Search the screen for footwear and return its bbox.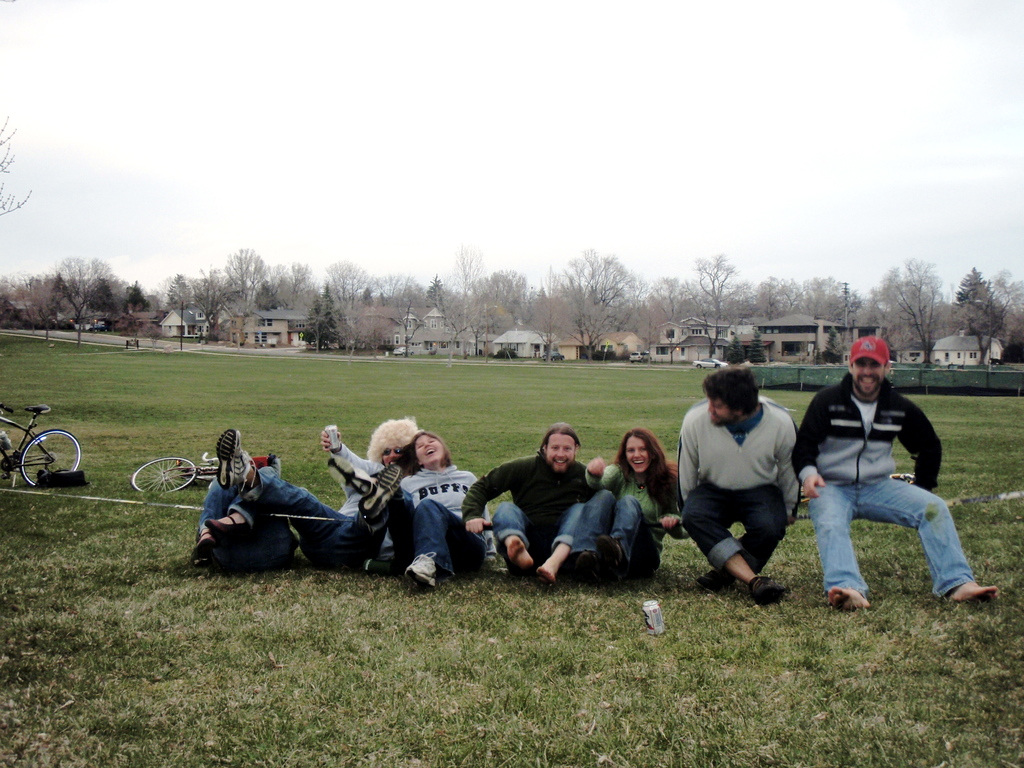
Found: <bbox>407, 547, 440, 589</bbox>.
